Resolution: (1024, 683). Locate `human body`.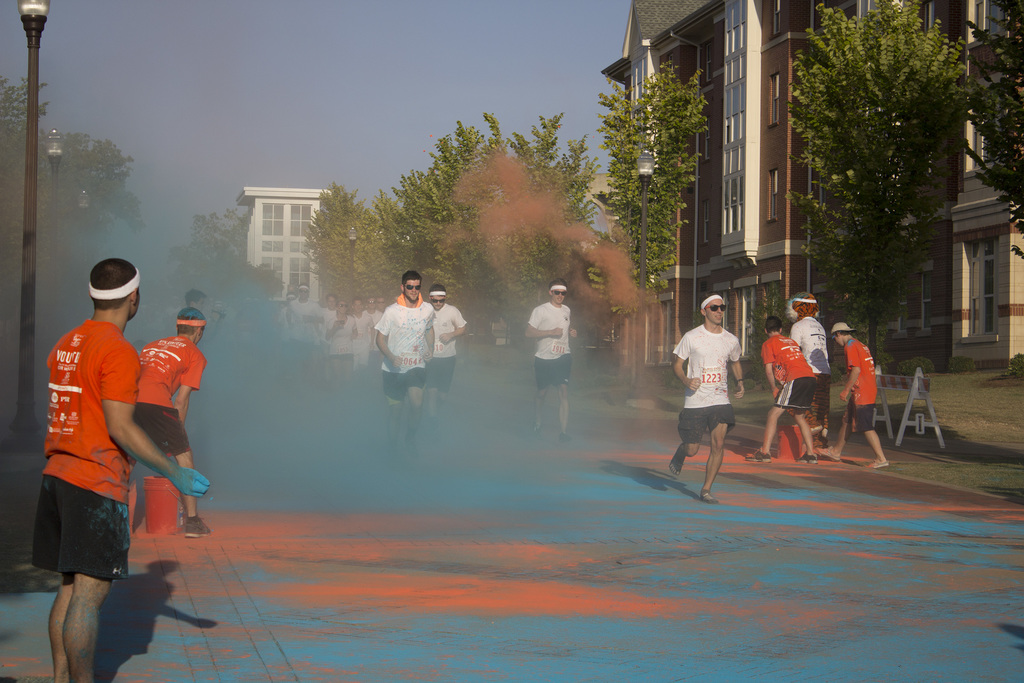
<box>379,295,388,320</box>.
